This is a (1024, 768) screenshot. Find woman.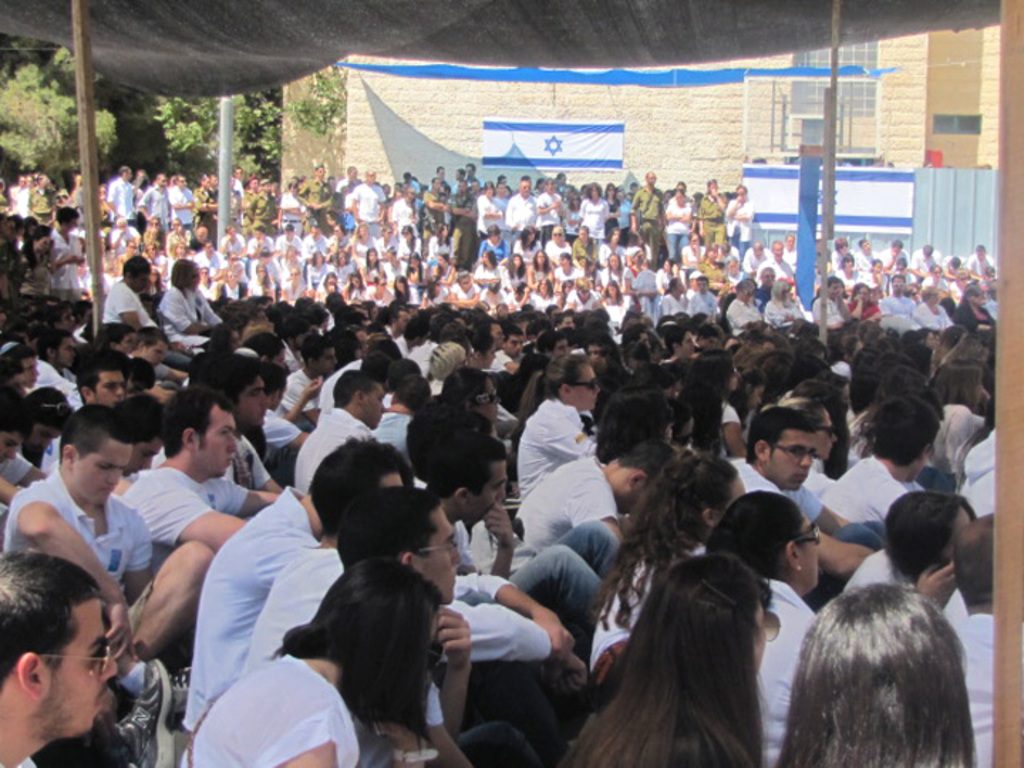
Bounding box: <bbox>516, 348, 600, 509</bbox>.
